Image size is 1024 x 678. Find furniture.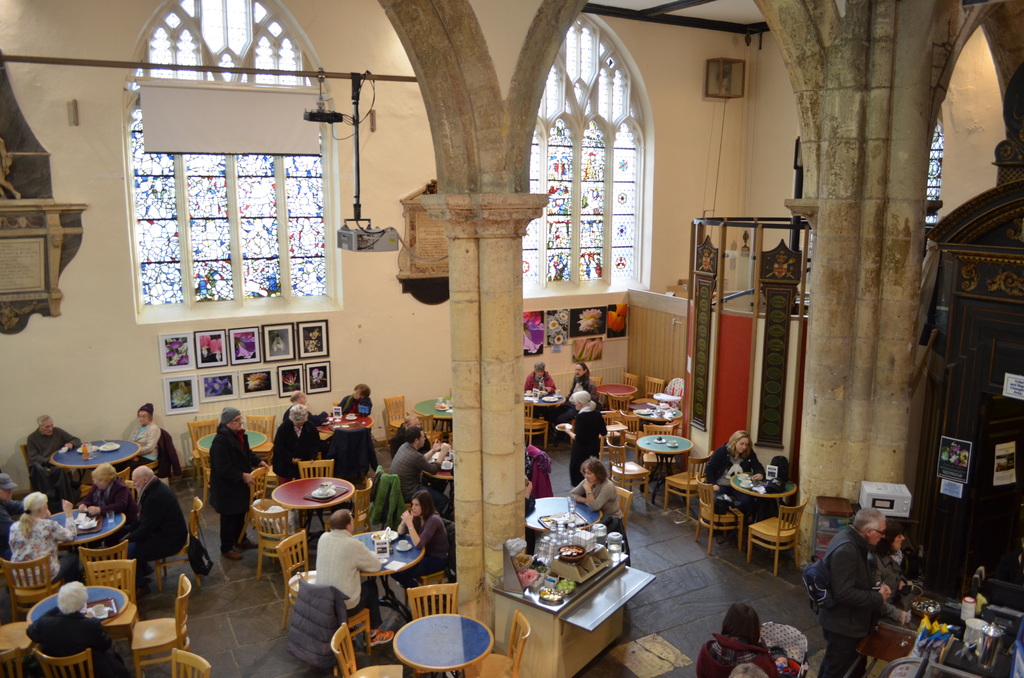
rect(0, 549, 63, 623).
